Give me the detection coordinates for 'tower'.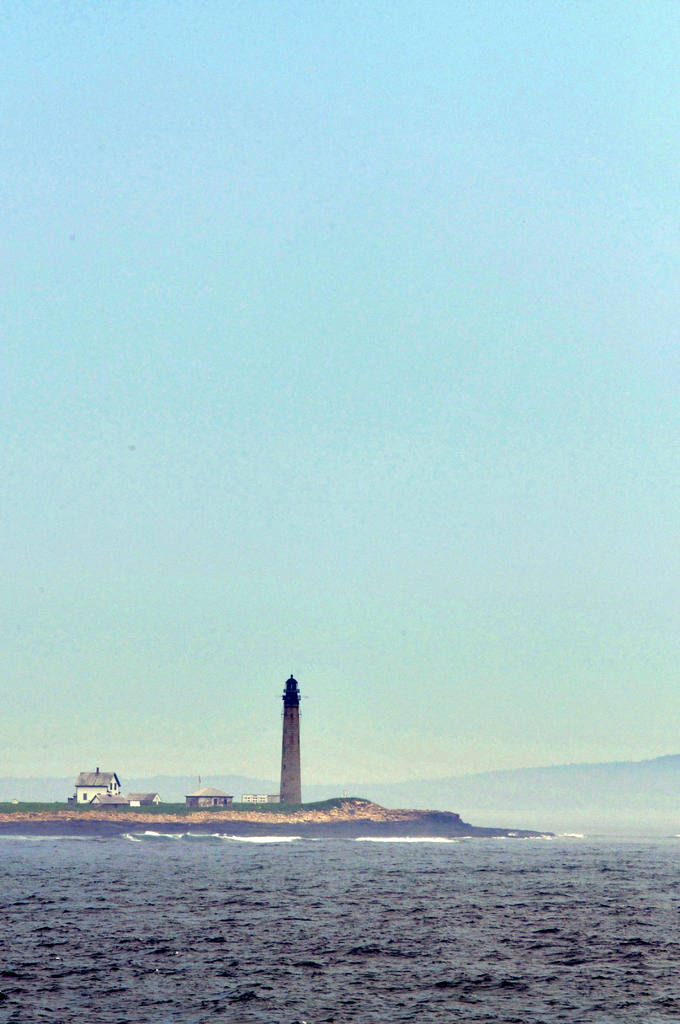
(280,669,304,810).
